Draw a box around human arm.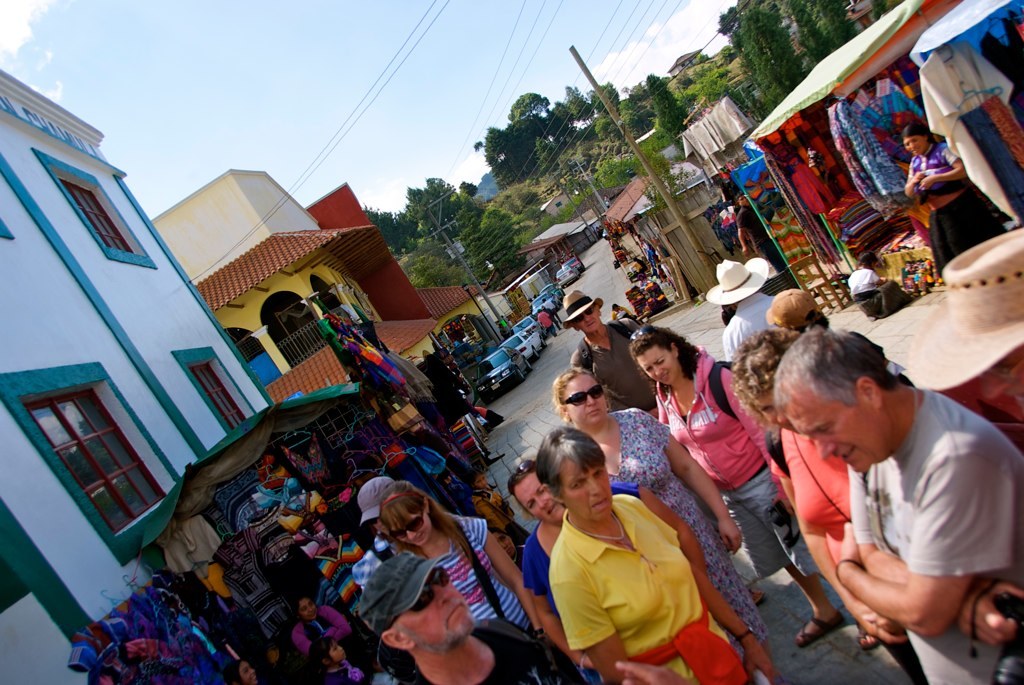
left=627, top=478, right=706, bottom=572.
